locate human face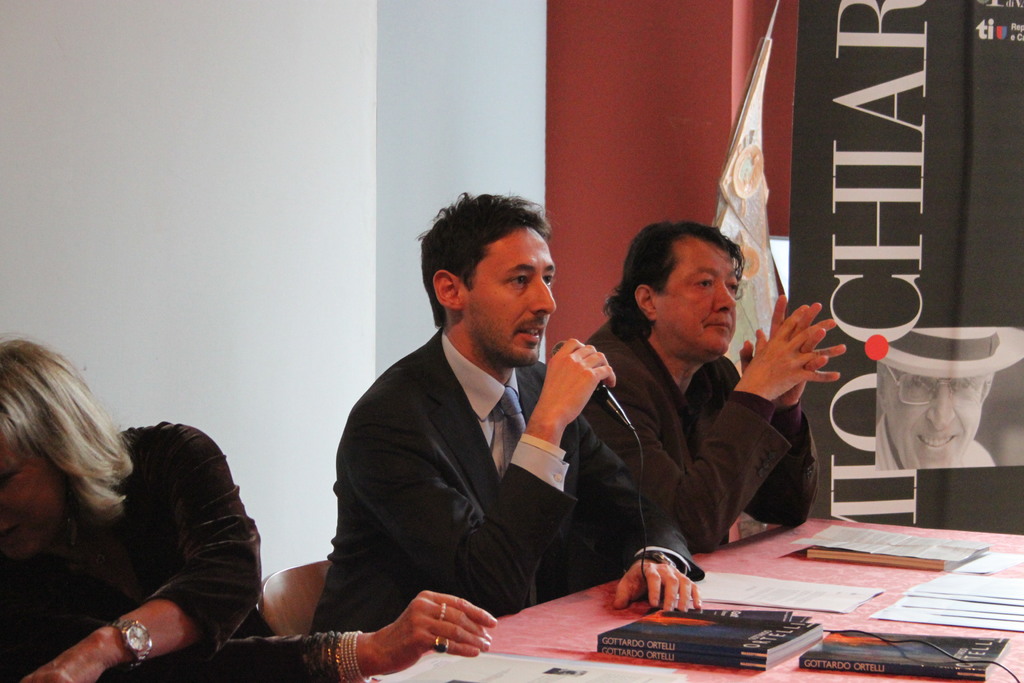
879/372/991/471
